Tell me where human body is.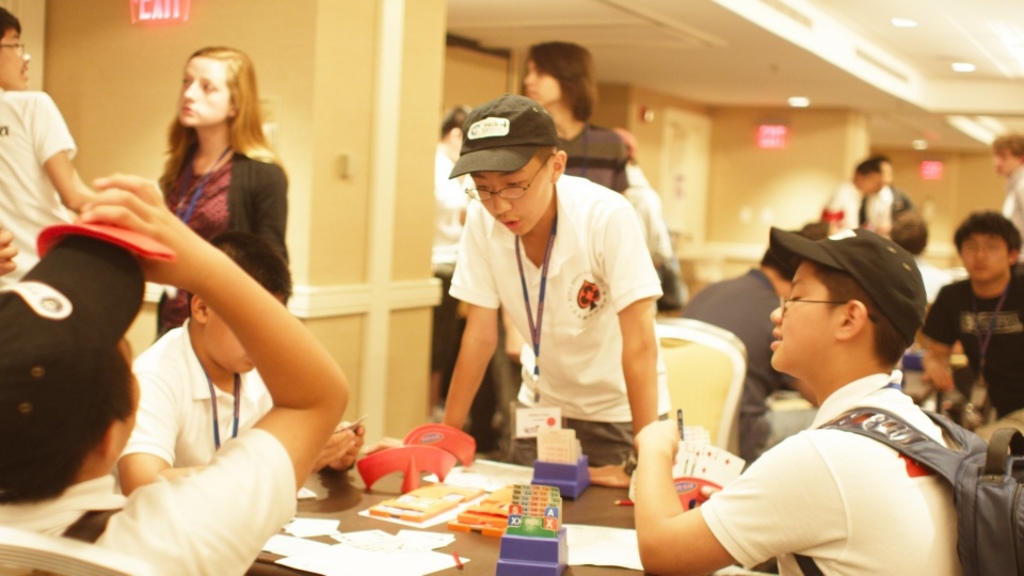
human body is at (x1=828, y1=181, x2=881, y2=235).
